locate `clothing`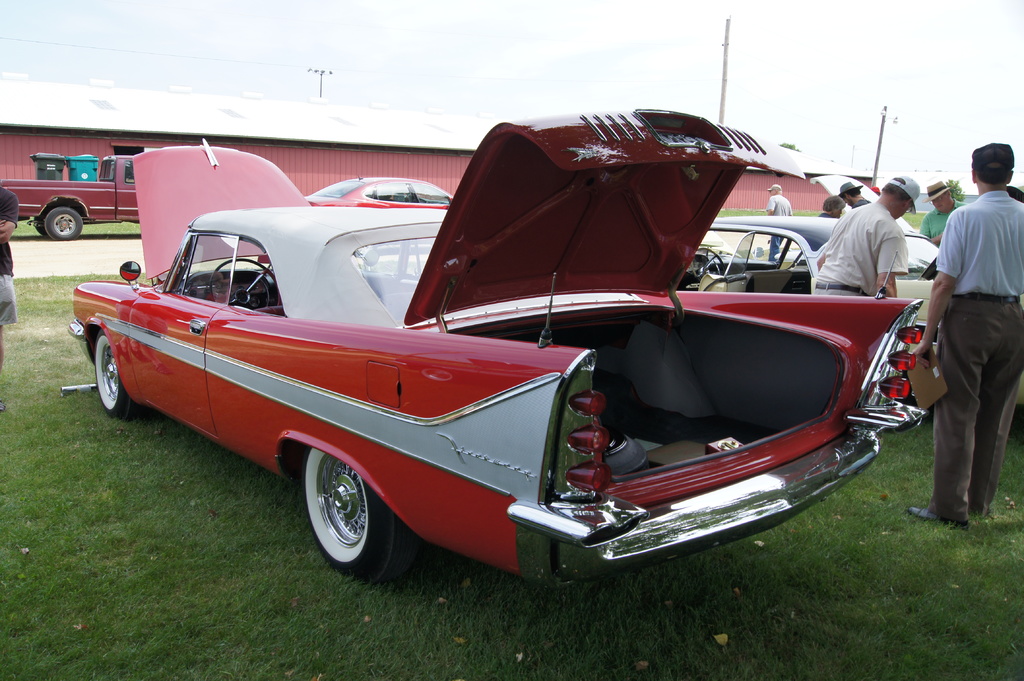
[x1=920, y1=203, x2=967, y2=238]
